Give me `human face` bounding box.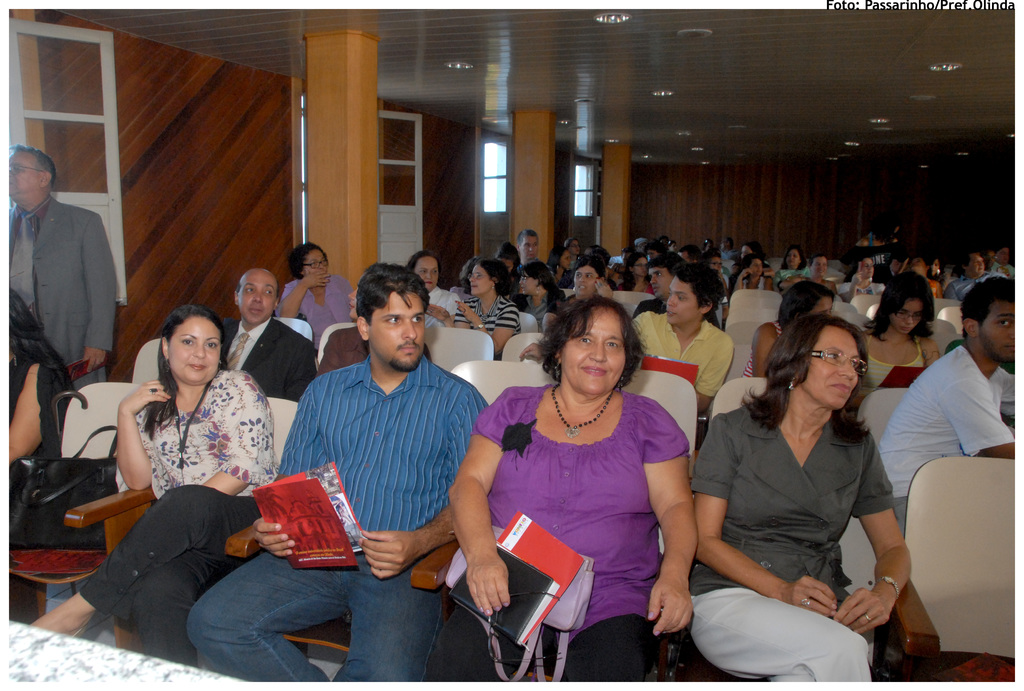
rect(849, 255, 879, 290).
